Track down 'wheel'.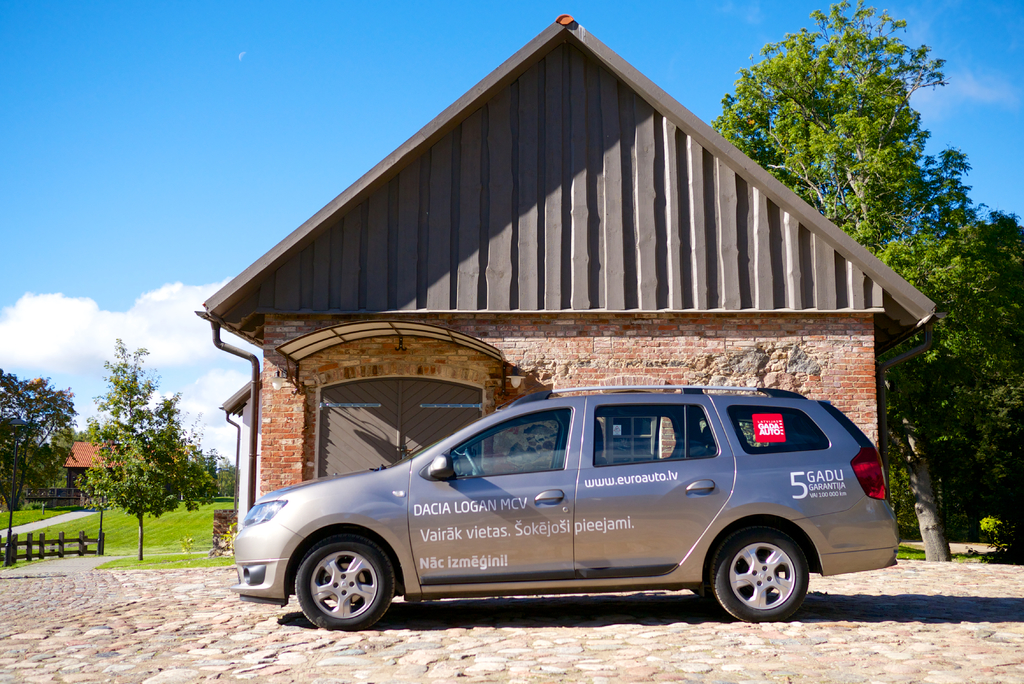
Tracked to [x1=716, y1=535, x2=815, y2=616].
